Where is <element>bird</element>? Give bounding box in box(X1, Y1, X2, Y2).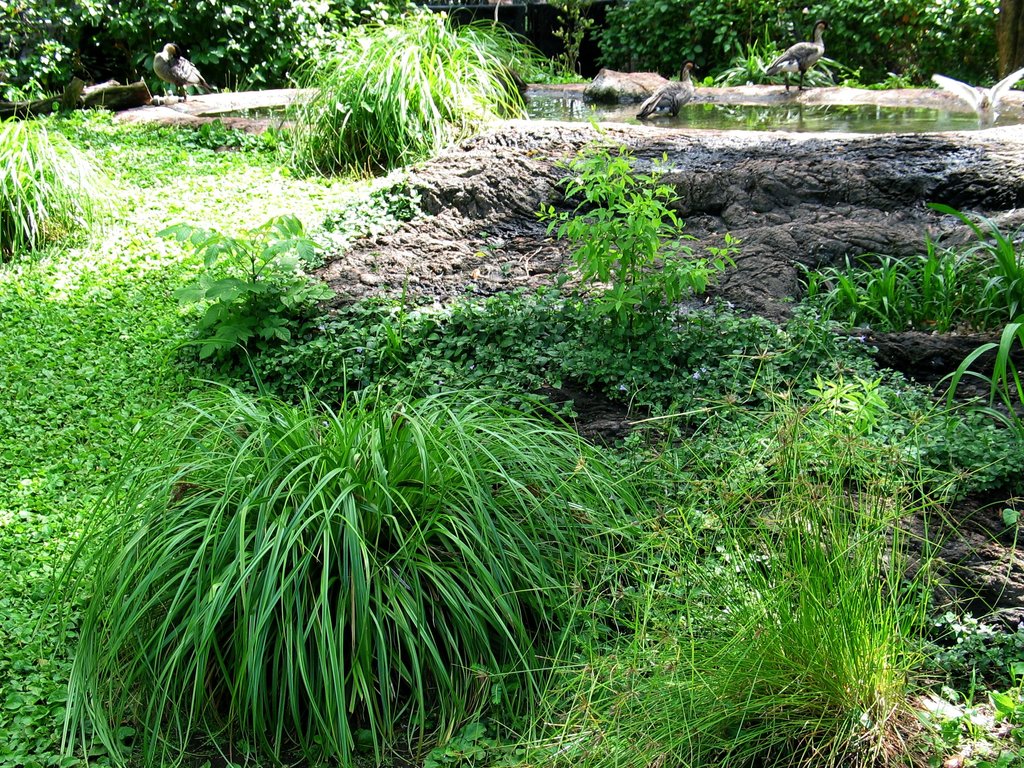
box(927, 61, 1023, 141).
